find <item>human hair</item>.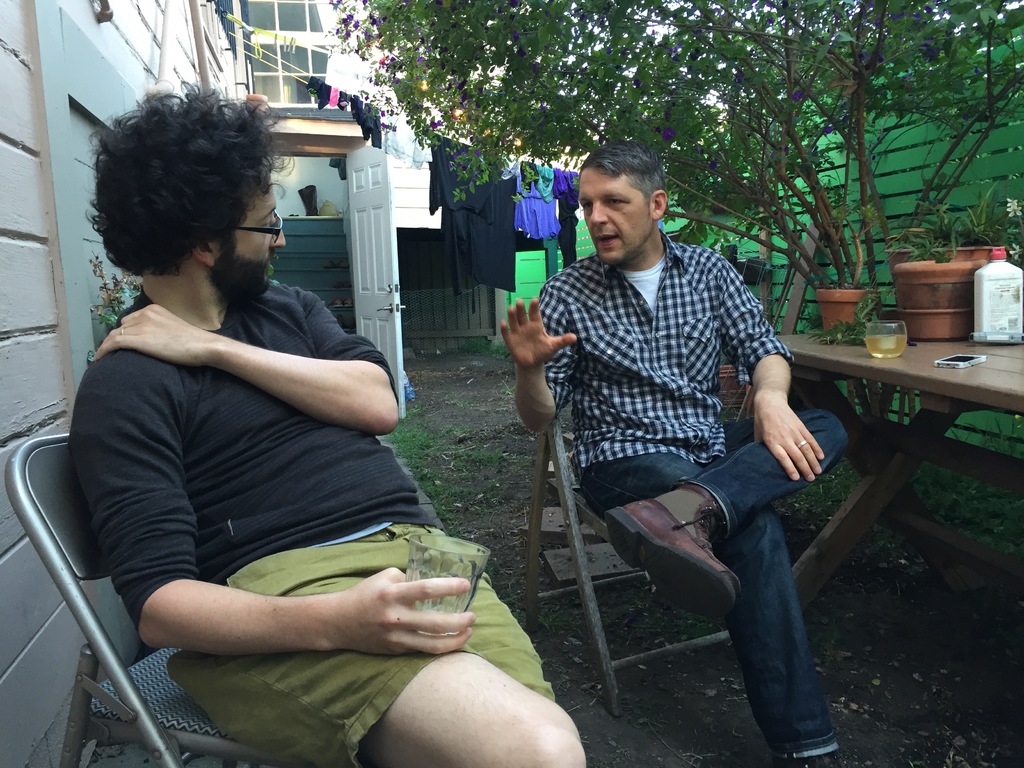
box(574, 138, 668, 209).
